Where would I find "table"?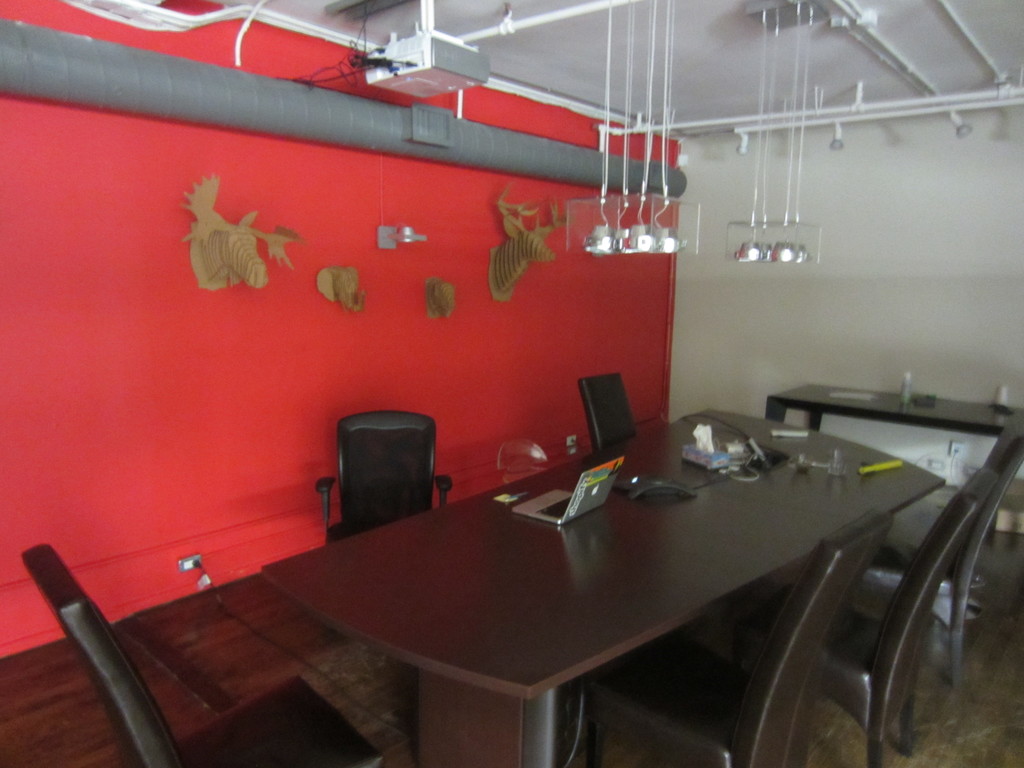
At box(747, 383, 1023, 539).
